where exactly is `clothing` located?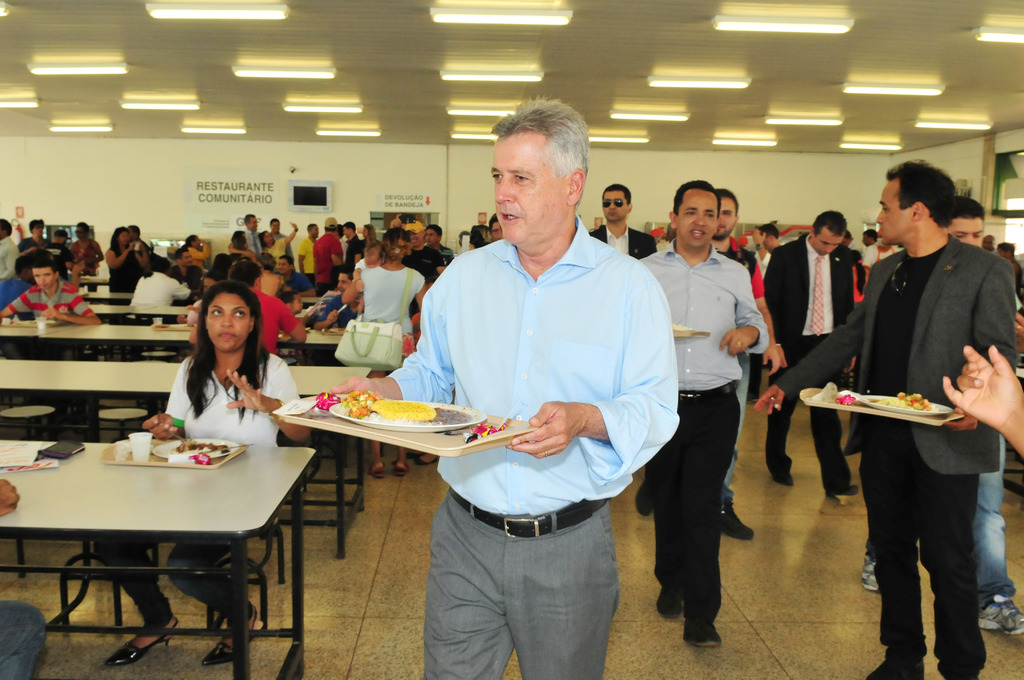
Its bounding box is l=401, t=179, r=682, b=616.
